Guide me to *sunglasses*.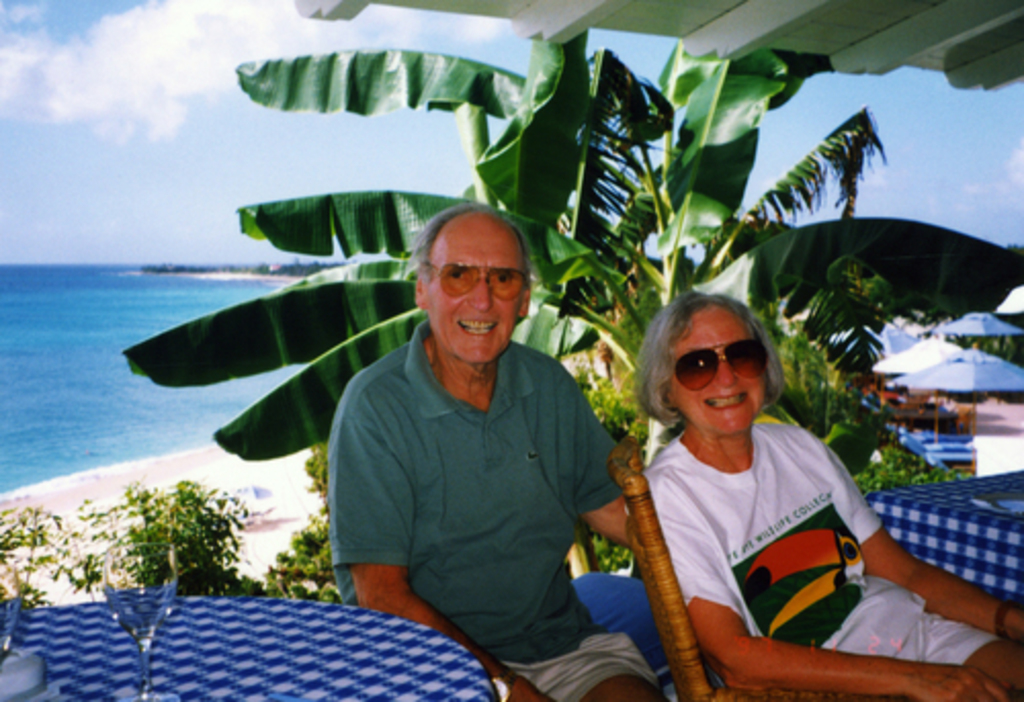
Guidance: x1=428 y1=264 x2=526 y2=297.
